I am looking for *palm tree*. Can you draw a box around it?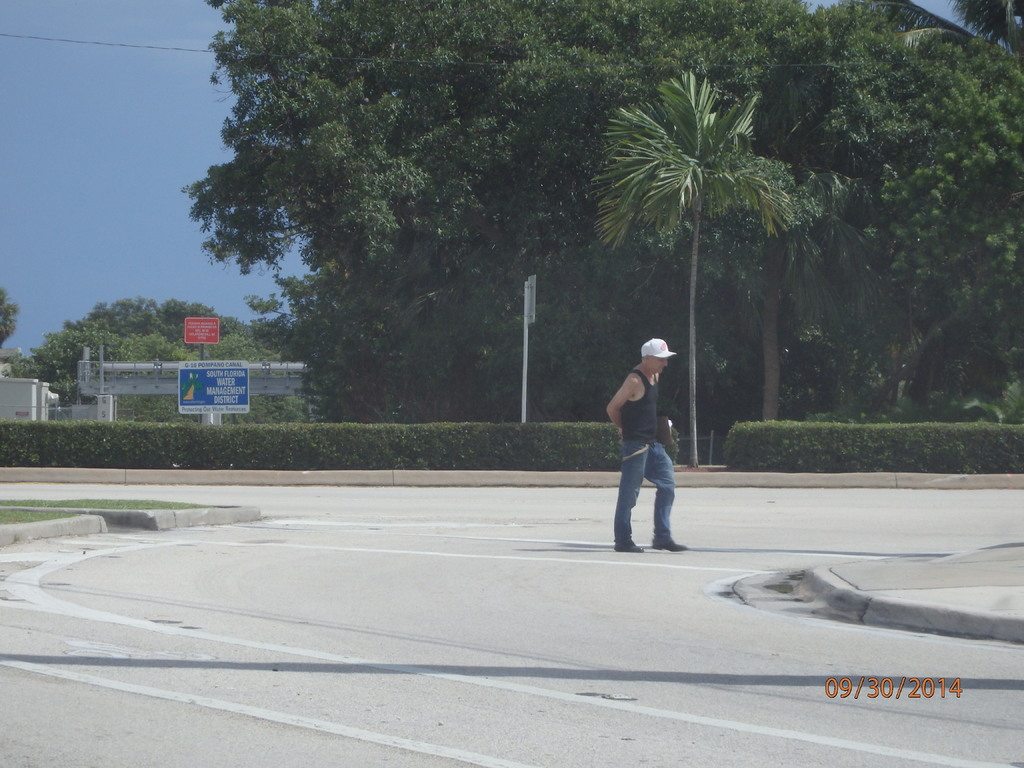
Sure, the bounding box is 860 18 1013 404.
